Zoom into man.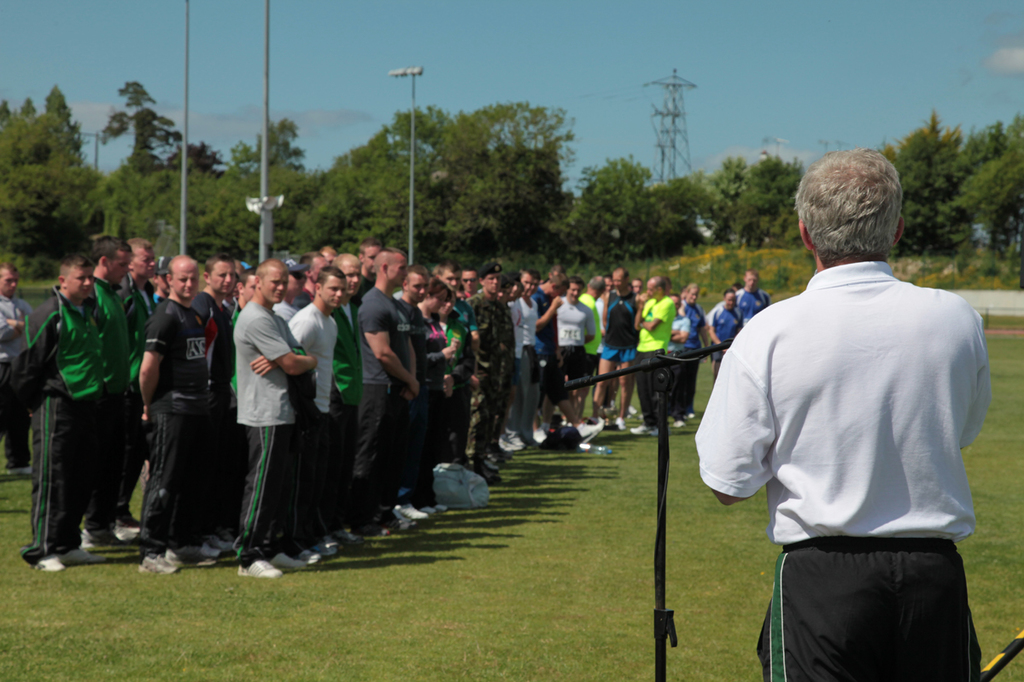
Zoom target: 395/248/455/513.
